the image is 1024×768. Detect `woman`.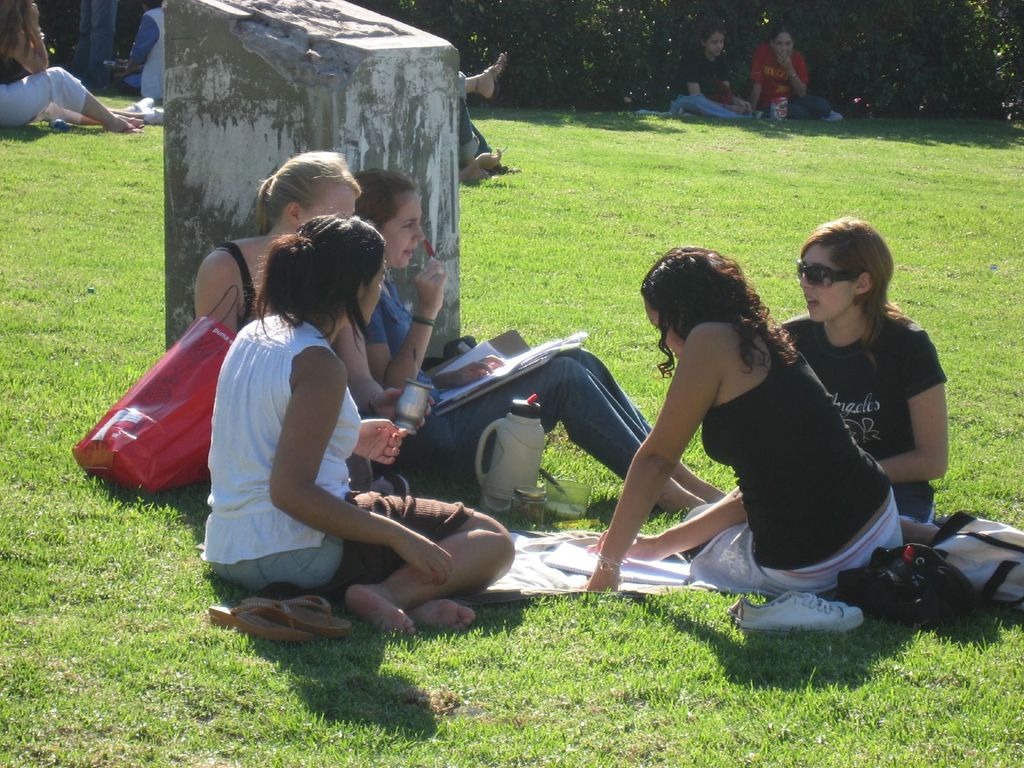
Detection: (left=664, top=29, right=753, bottom=125).
